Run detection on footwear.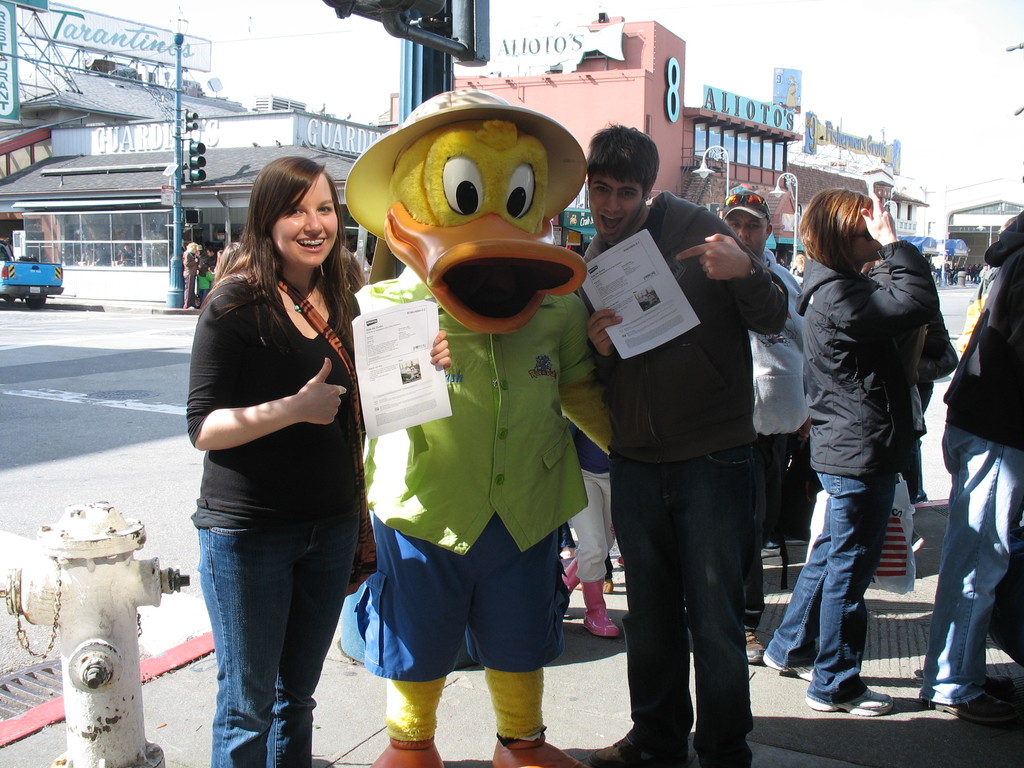
Result: 912/667/922/683.
